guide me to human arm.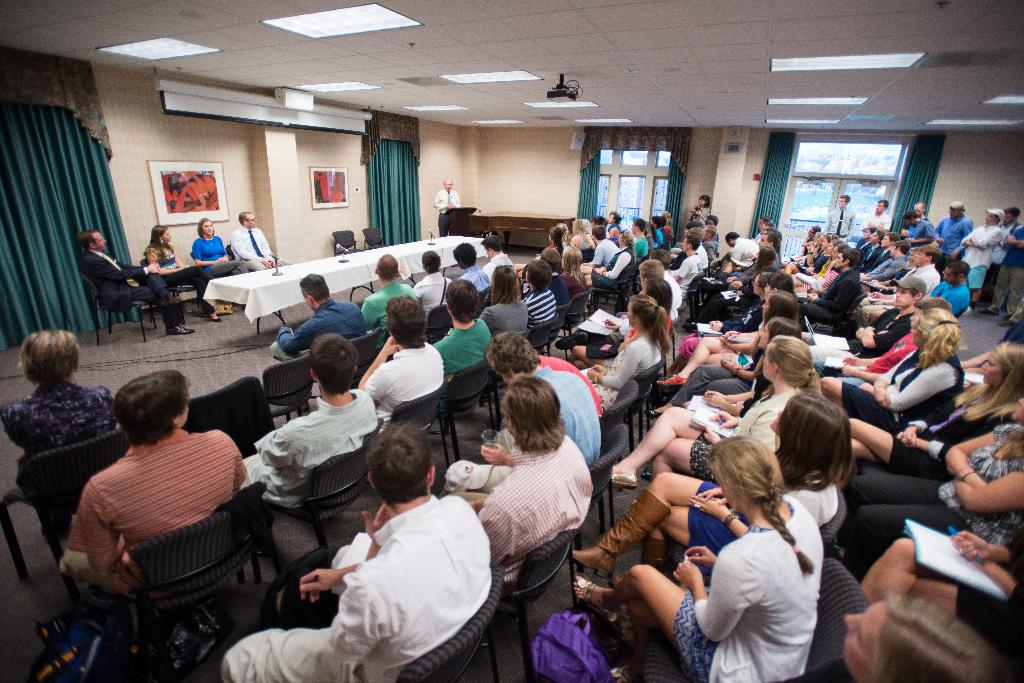
Guidance: {"left": 700, "top": 424, "right": 723, "bottom": 446}.
